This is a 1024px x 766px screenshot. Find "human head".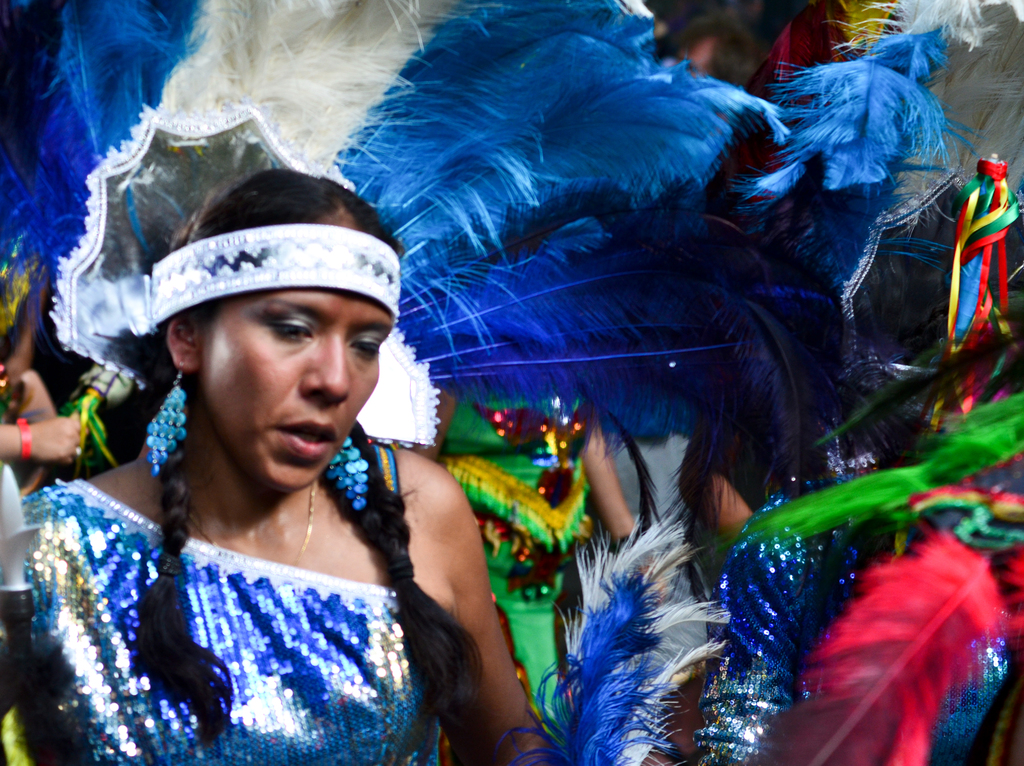
Bounding box: detection(116, 175, 409, 502).
